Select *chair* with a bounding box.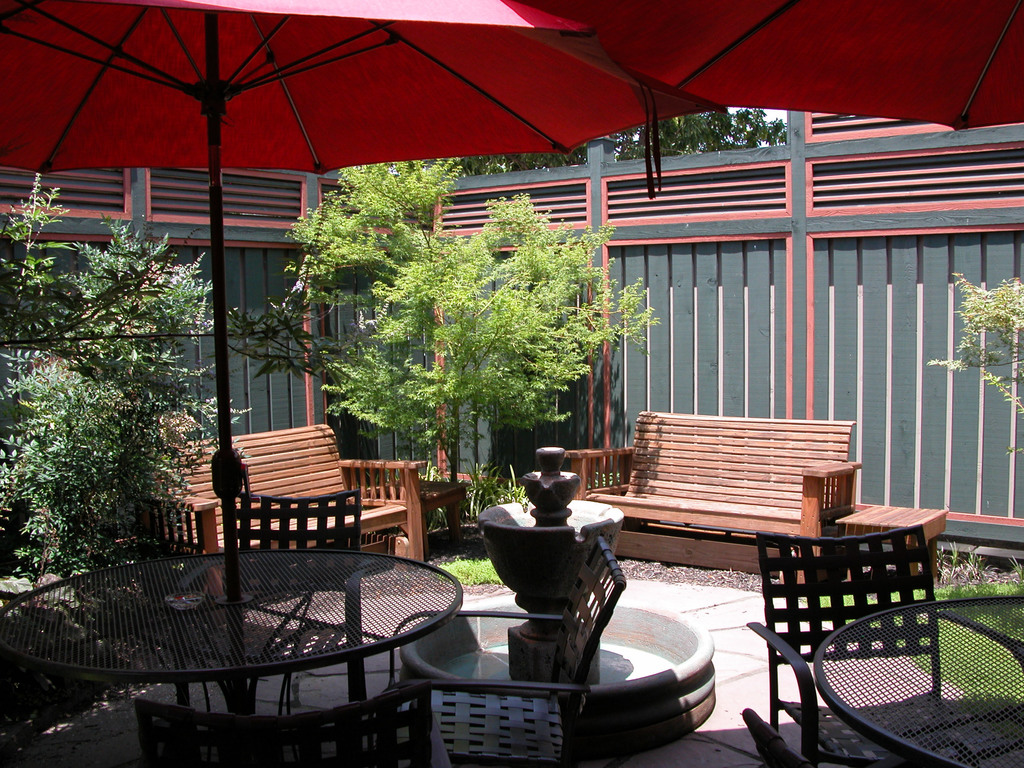
select_region(133, 676, 436, 766).
